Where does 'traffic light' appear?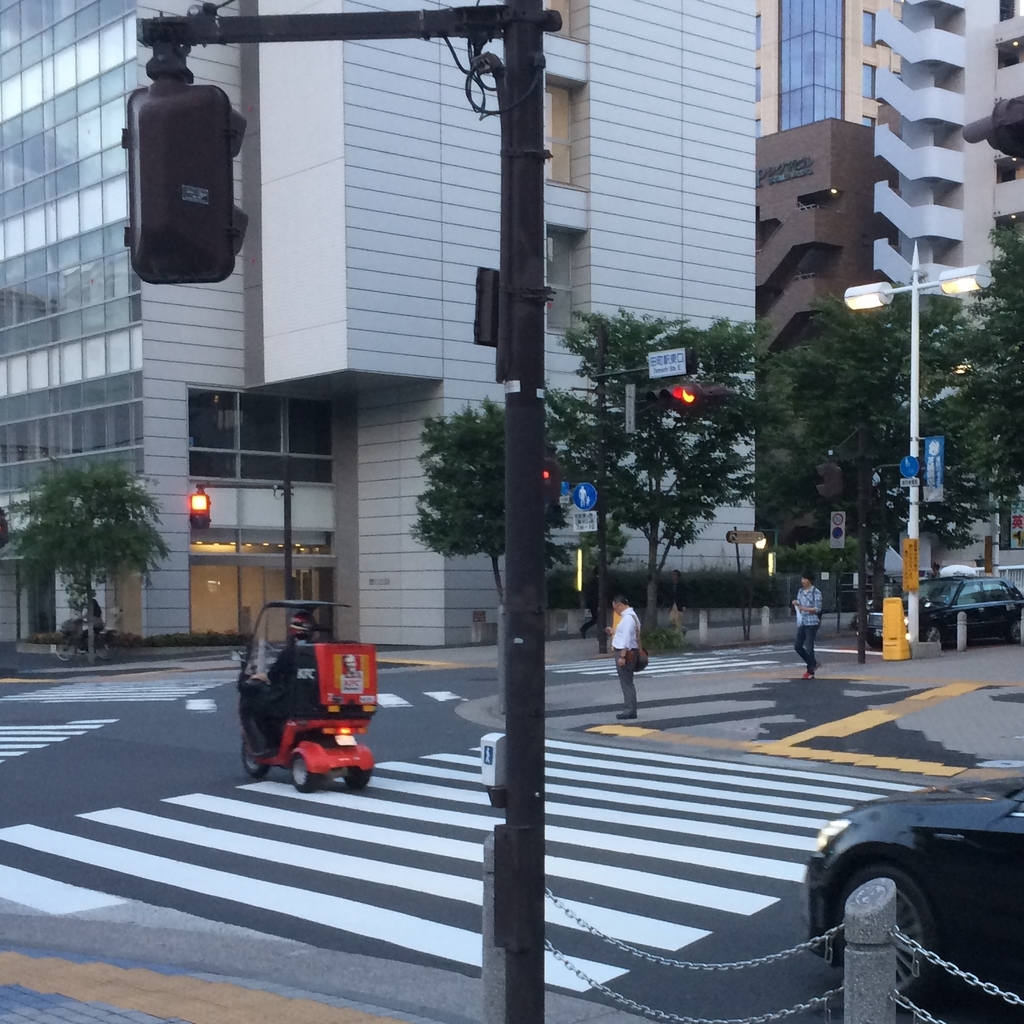
Appears at 190, 488, 214, 530.
